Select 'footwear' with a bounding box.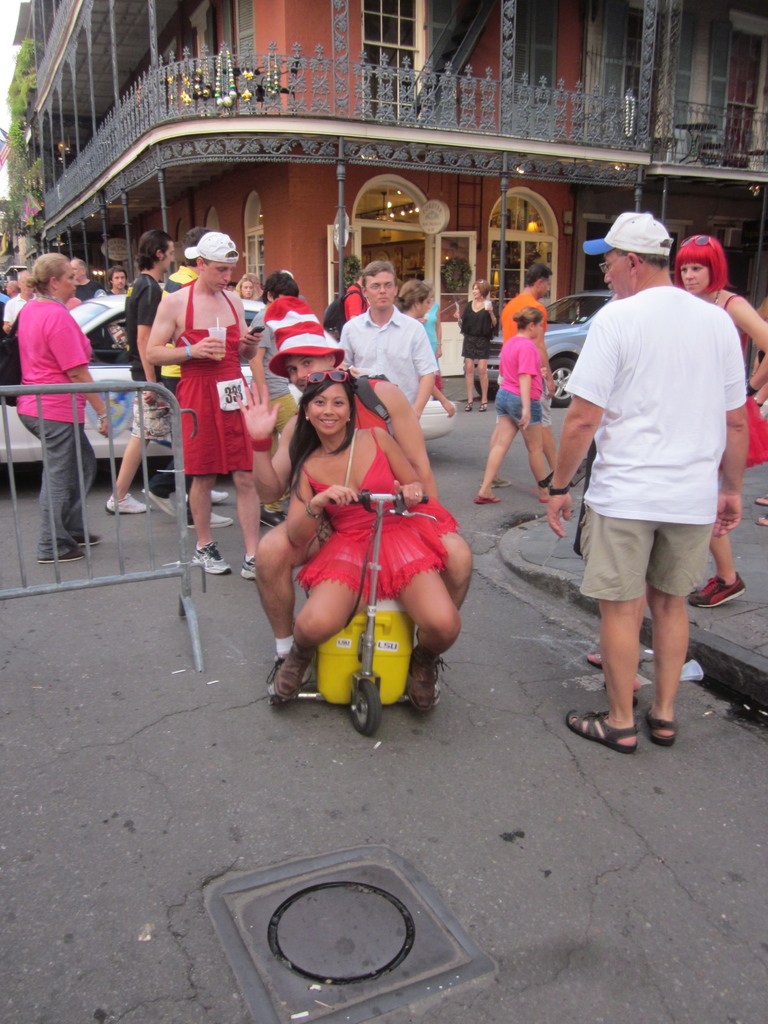
left=563, top=716, right=639, bottom=753.
